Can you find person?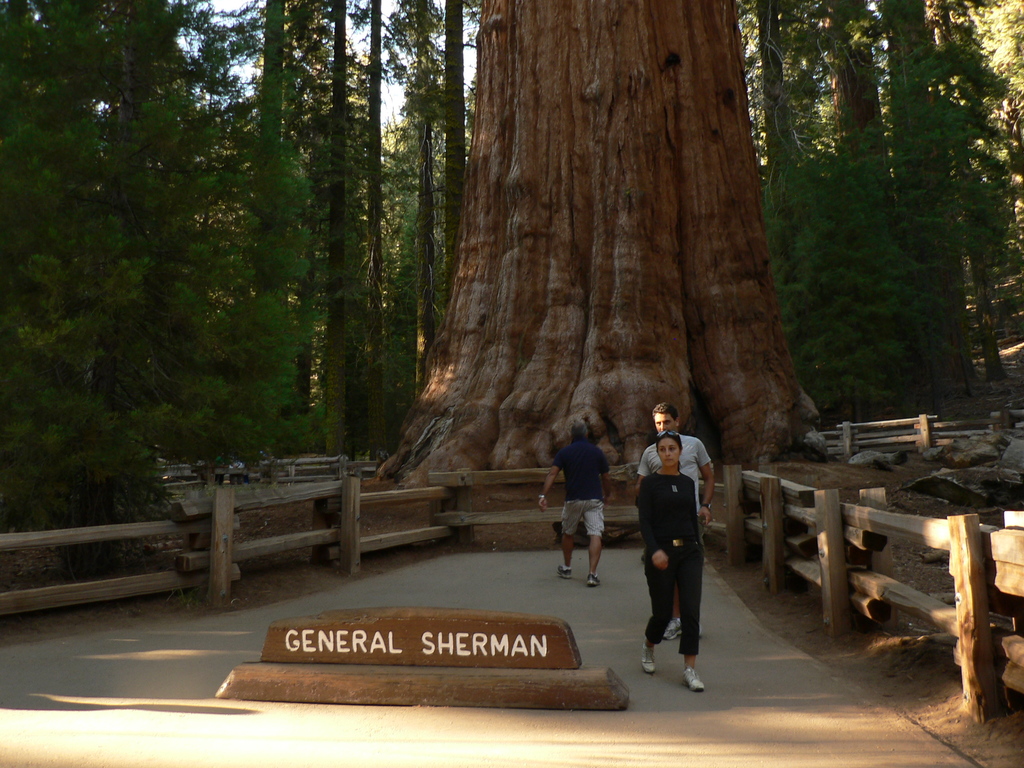
Yes, bounding box: {"x1": 634, "y1": 402, "x2": 724, "y2": 641}.
